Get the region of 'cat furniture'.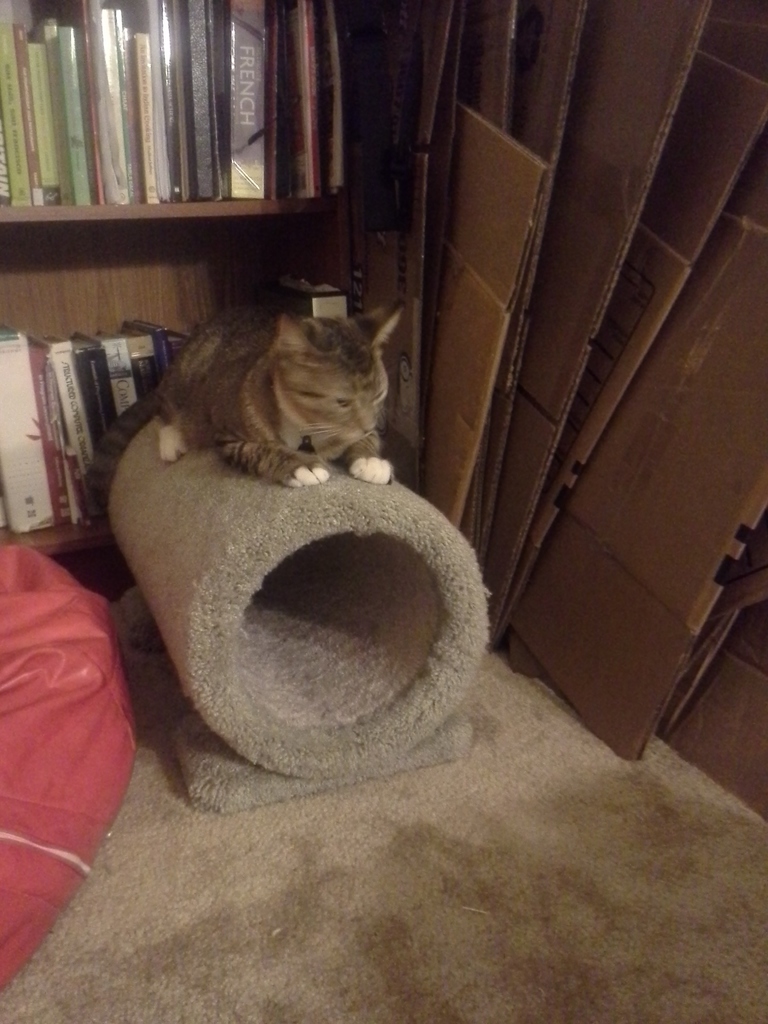
x1=106, y1=412, x2=488, y2=812.
